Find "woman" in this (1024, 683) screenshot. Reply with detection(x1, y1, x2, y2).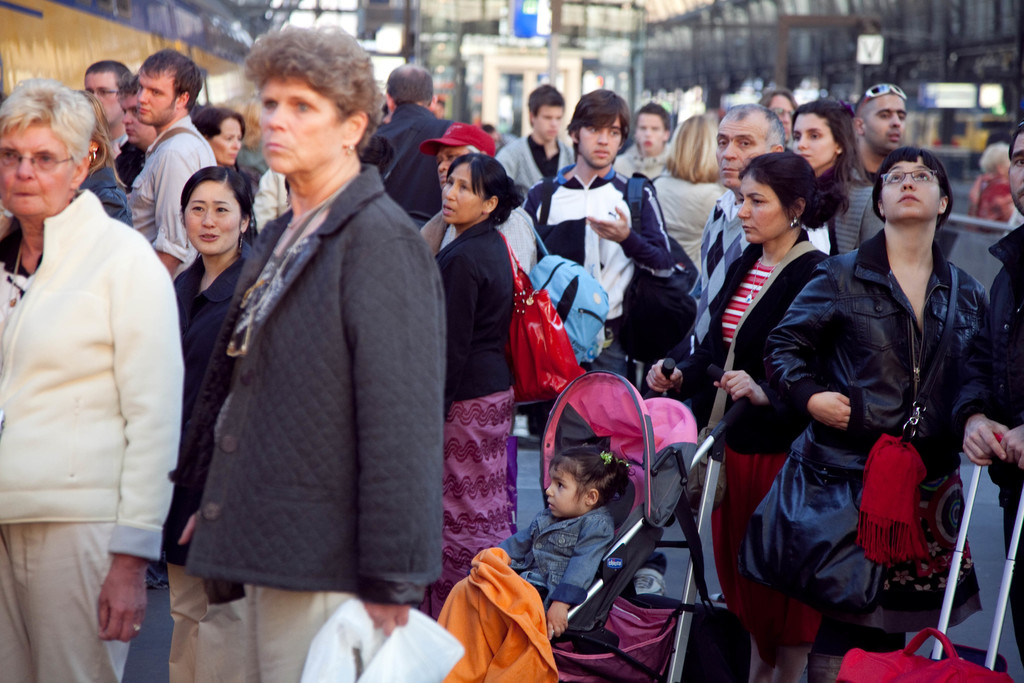
detection(791, 99, 888, 255).
